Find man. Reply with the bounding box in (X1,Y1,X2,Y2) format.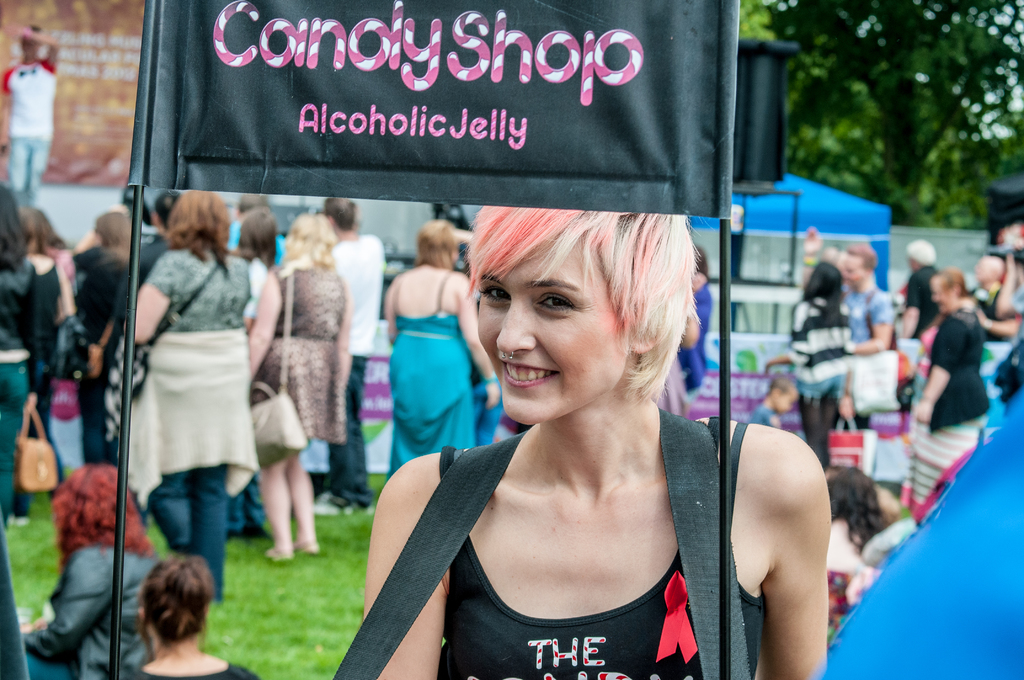
(904,238,945,338).
